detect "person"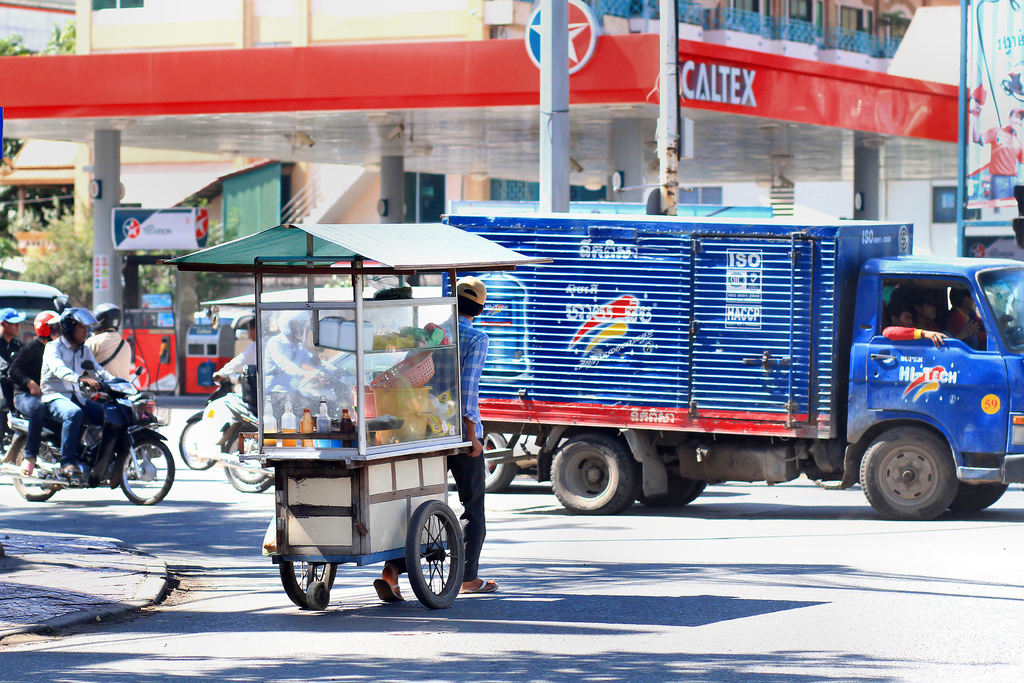
detection(23, 313, 139, 514)
